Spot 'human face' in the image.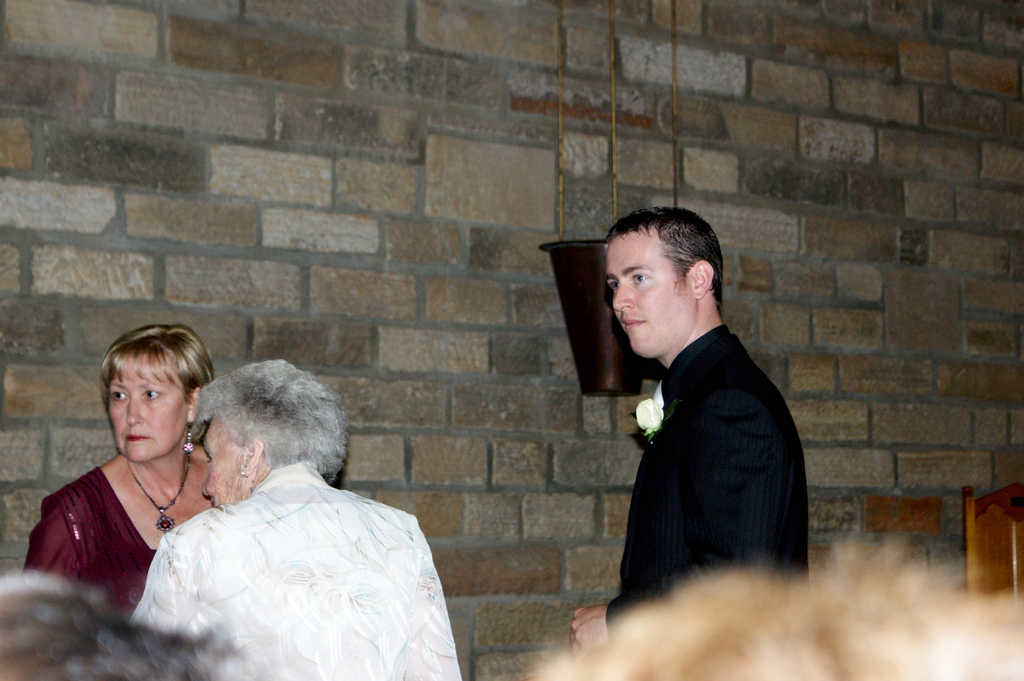
'human face' found at <box>607,222,697,361</box>.
